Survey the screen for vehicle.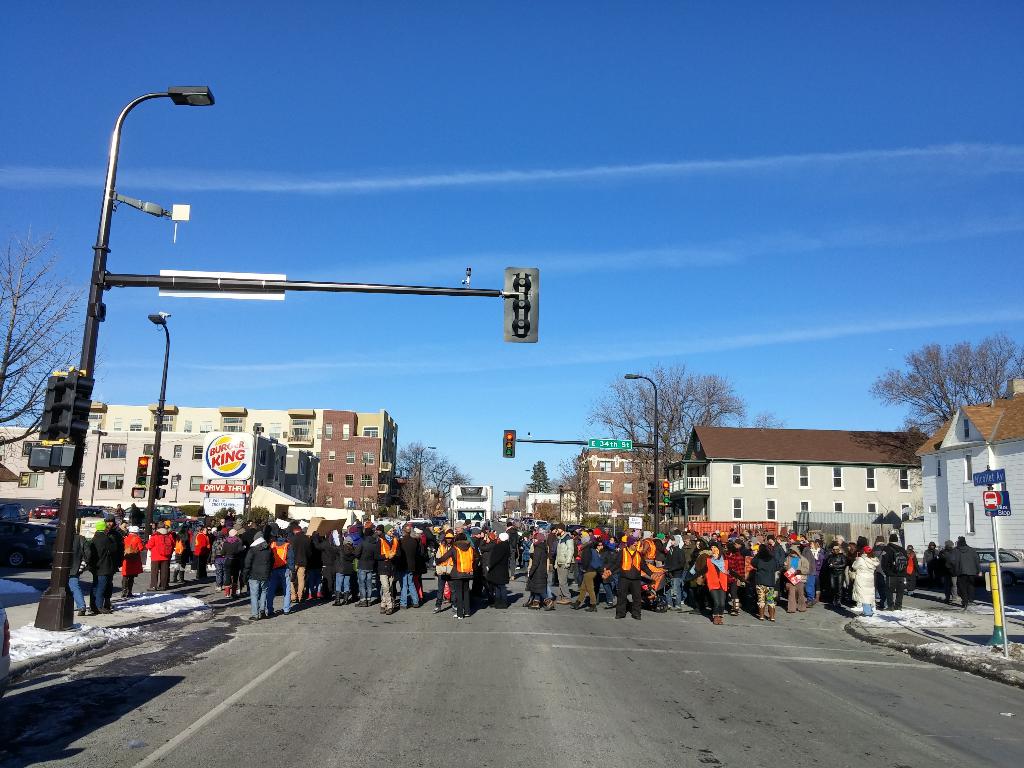
Survey found: 0:494:70:572.
